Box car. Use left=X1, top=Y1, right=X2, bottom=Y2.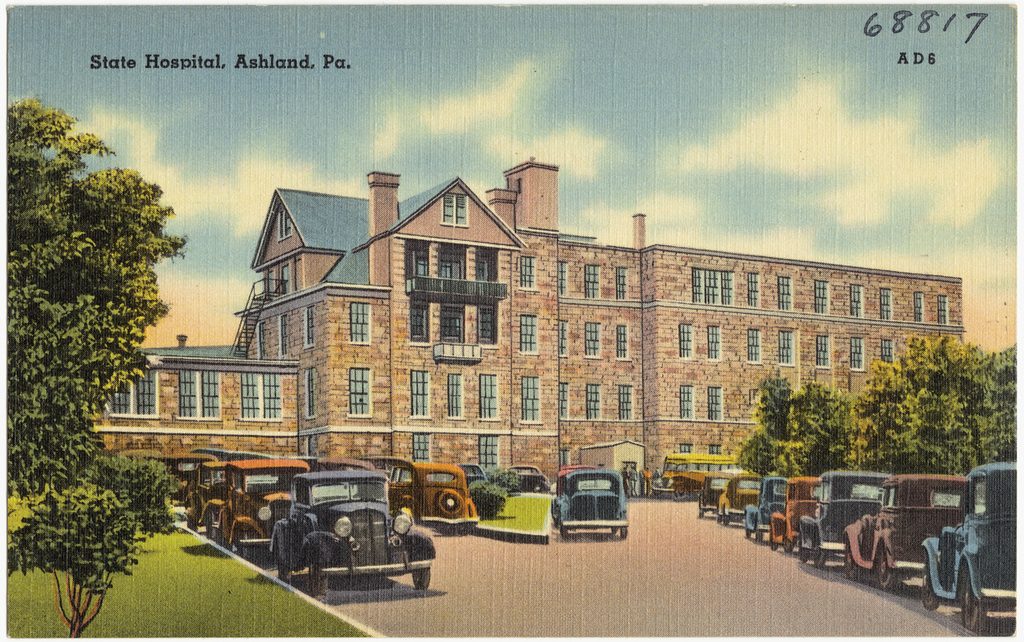
left=221, top=451, right=311, bottom=557.
